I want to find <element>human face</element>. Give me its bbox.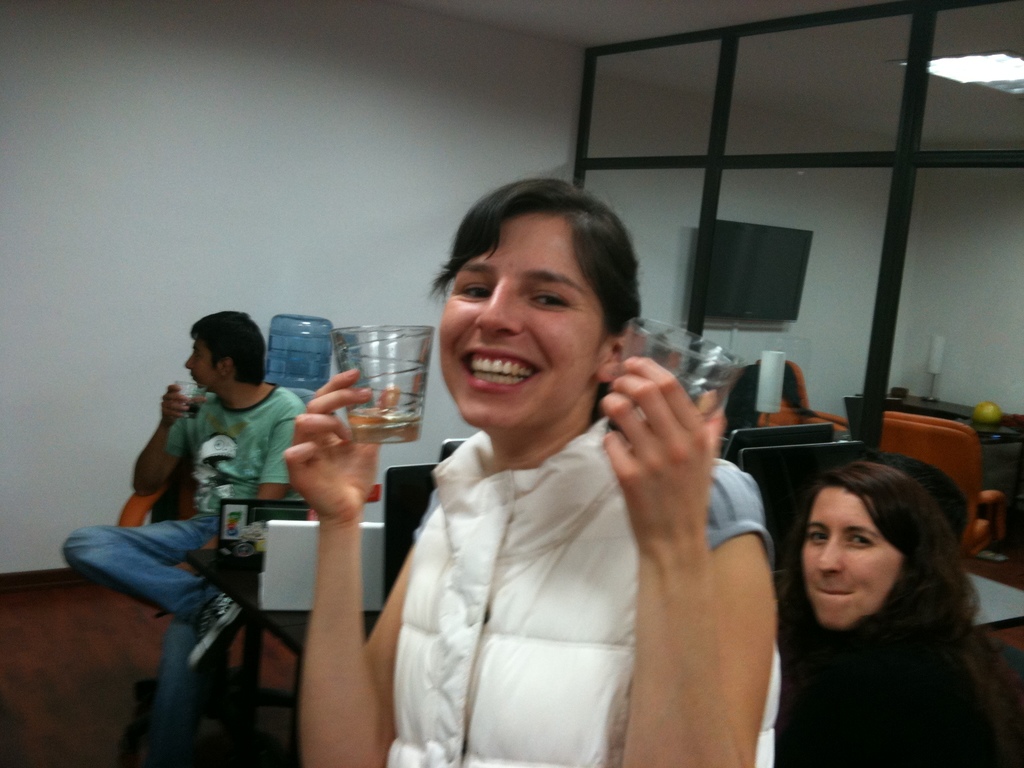
[left=182, top=333, right=219, bottom=390].
